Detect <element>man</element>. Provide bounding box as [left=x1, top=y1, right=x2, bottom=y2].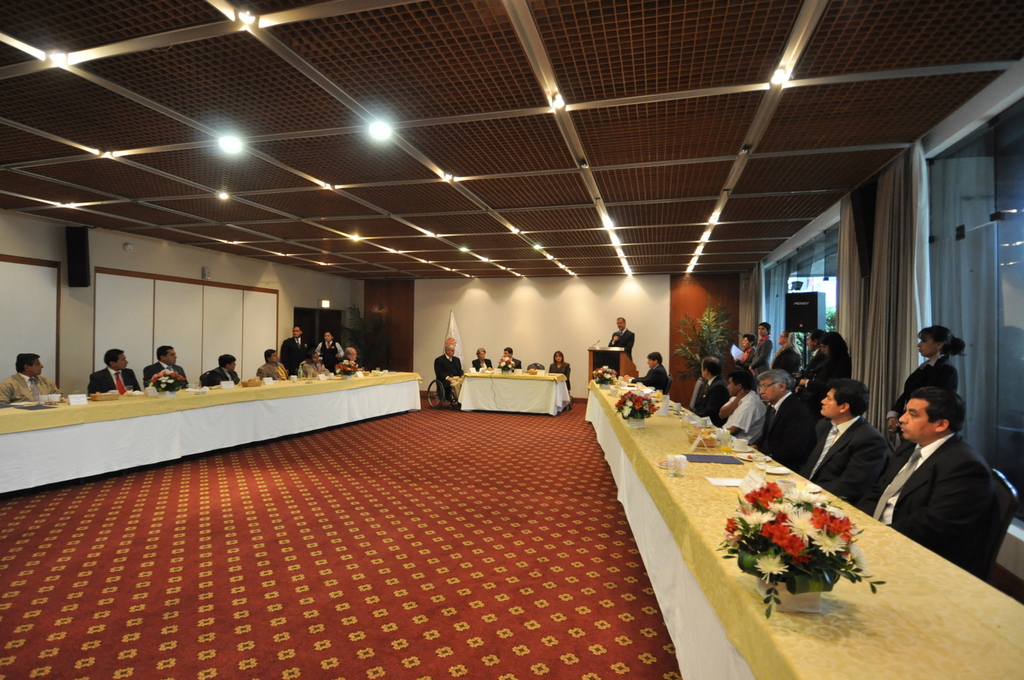
[left=276, top=322, right=309, bottom=376].
